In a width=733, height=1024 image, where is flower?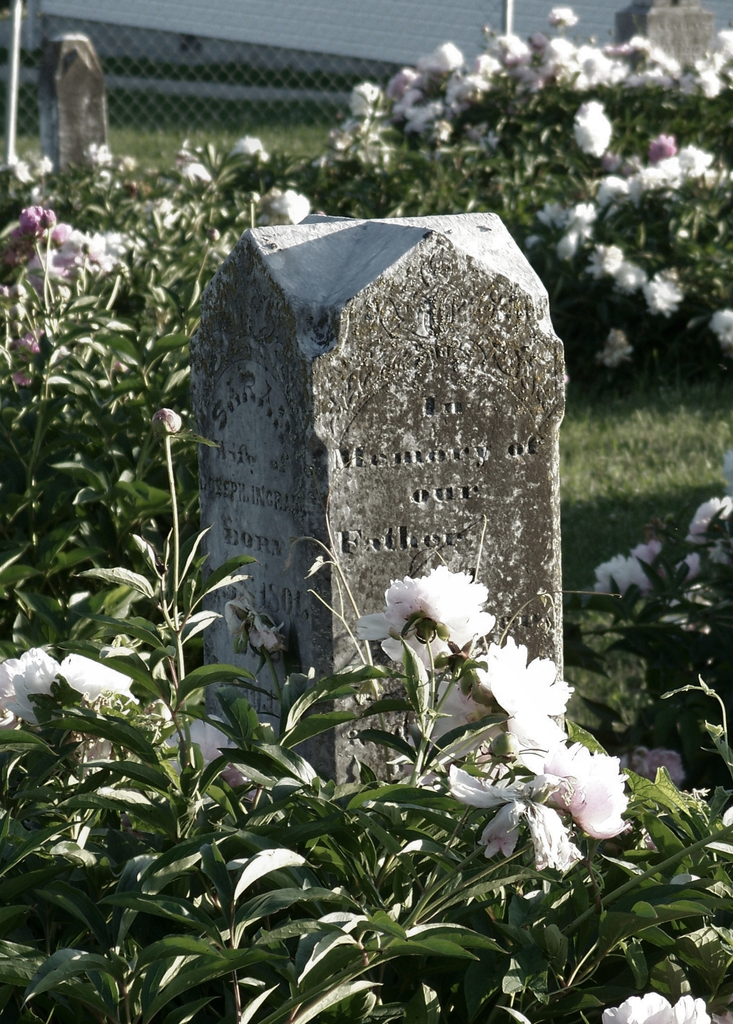
(x1=231, y1=134, x2=270, y2=163).
